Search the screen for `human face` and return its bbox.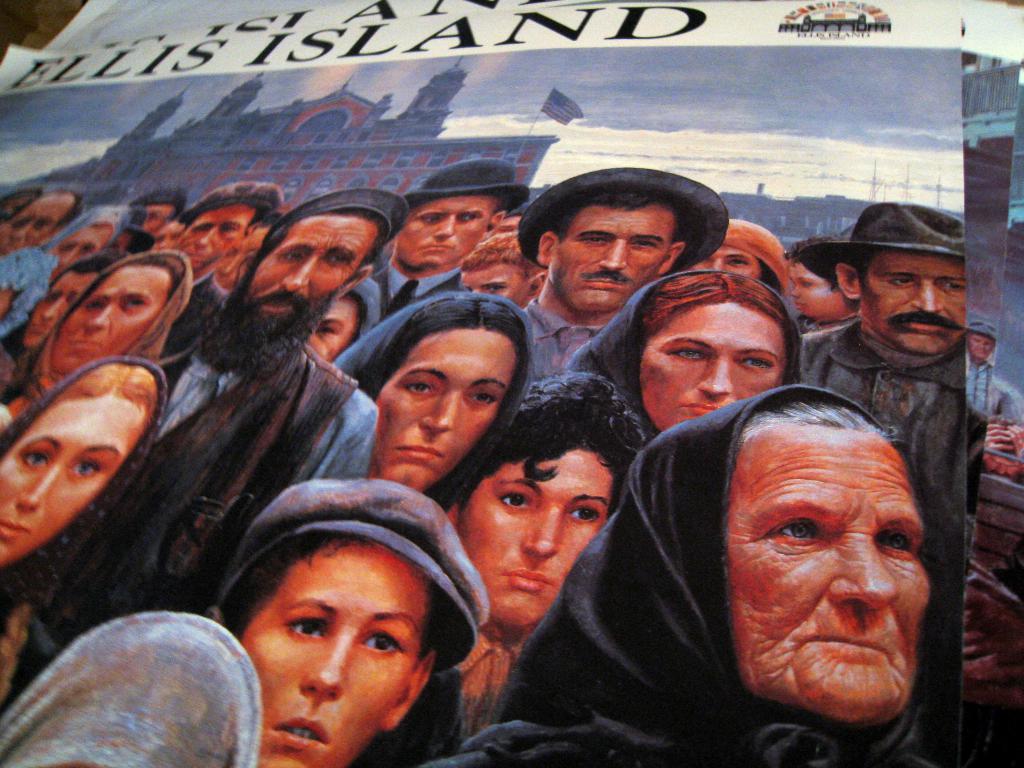
Found: [x1=397, y1=196, x2=500, y2=271].
